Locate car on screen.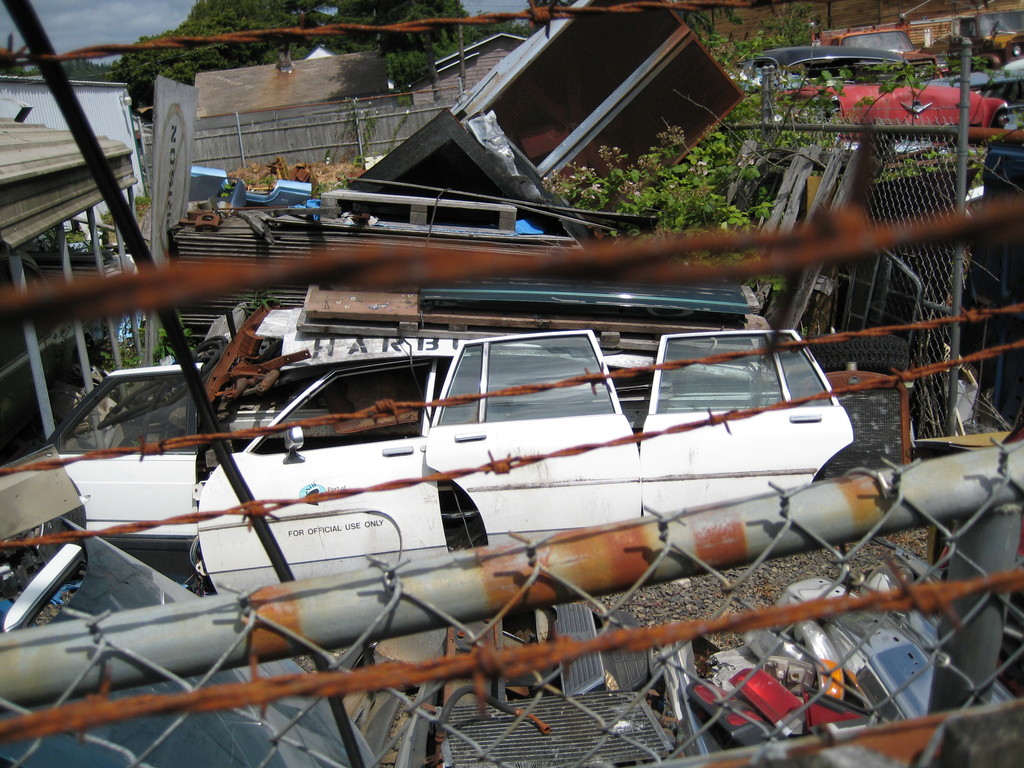
On screen at <bbox>728, 45, 1017, 128</bbox>.
